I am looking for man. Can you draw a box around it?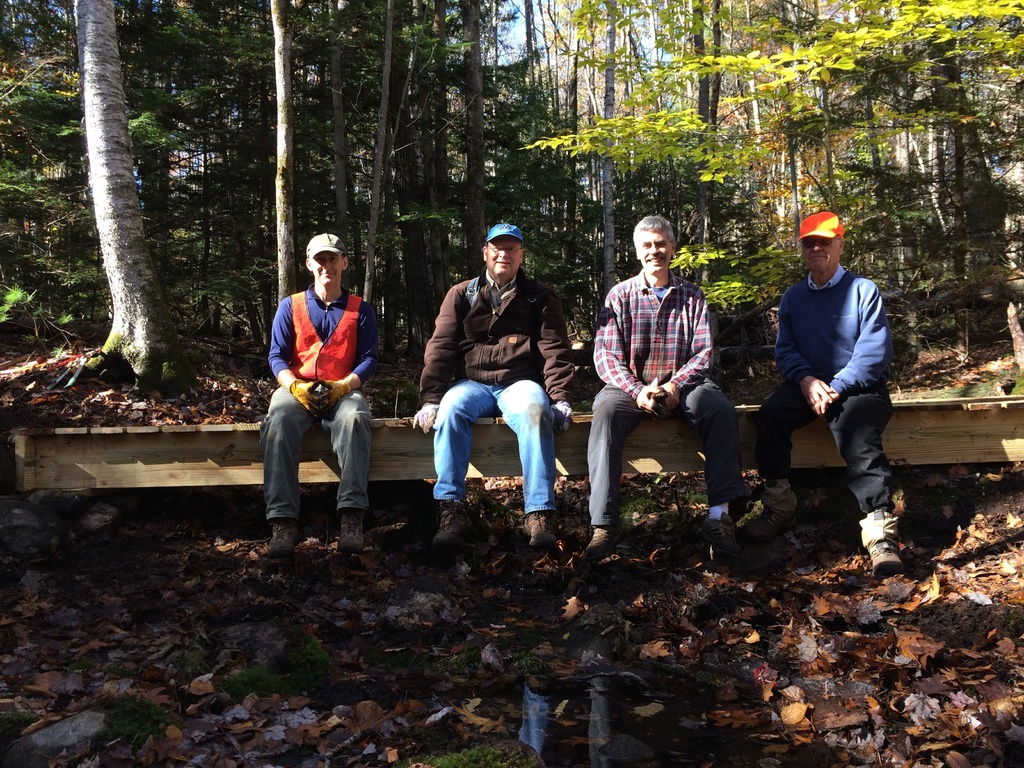
Sure, the bounding box is (x1=573, y1=212, x2=743, y2=563).
